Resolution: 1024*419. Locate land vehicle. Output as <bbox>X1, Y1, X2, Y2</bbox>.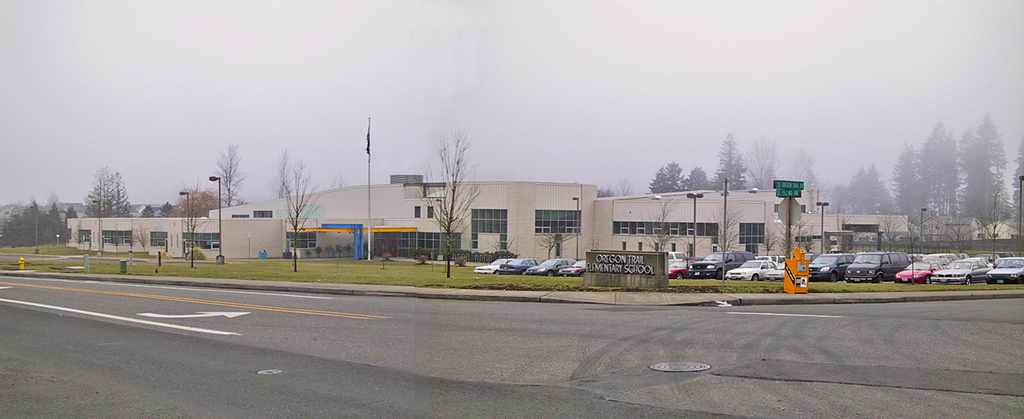
<bbox>563, 259, 583, 272</bbox>.
